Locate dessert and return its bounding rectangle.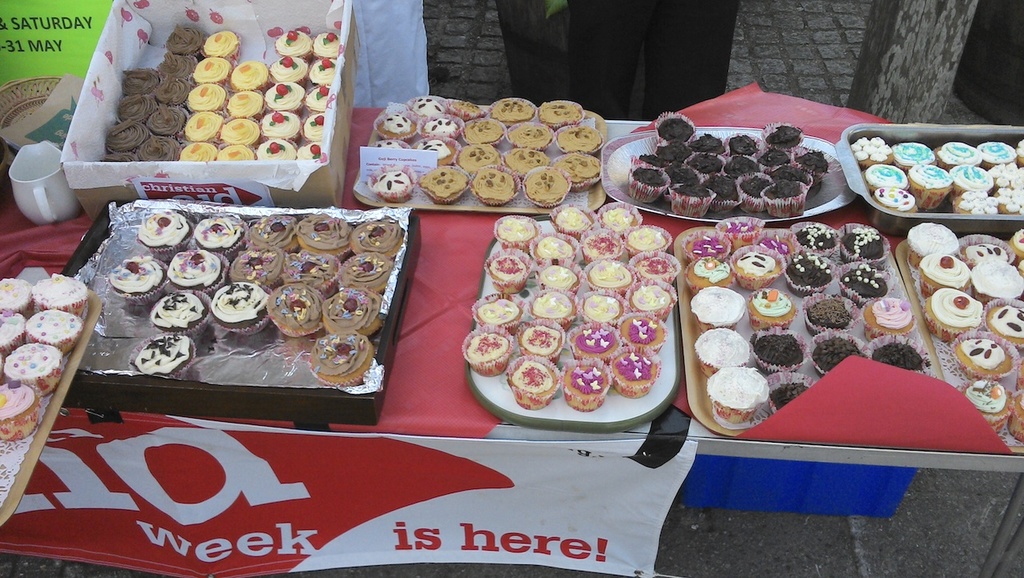
bbox=[706, 363, 766, 421].
